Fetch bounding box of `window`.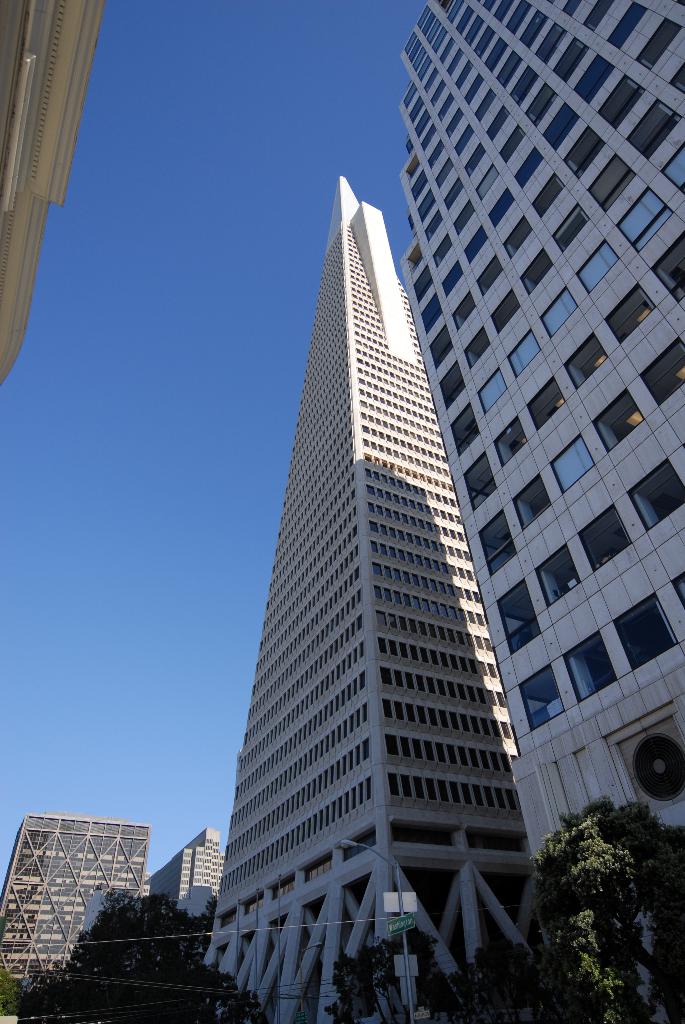
Bbox: locate(620, 596, 664, 655).
